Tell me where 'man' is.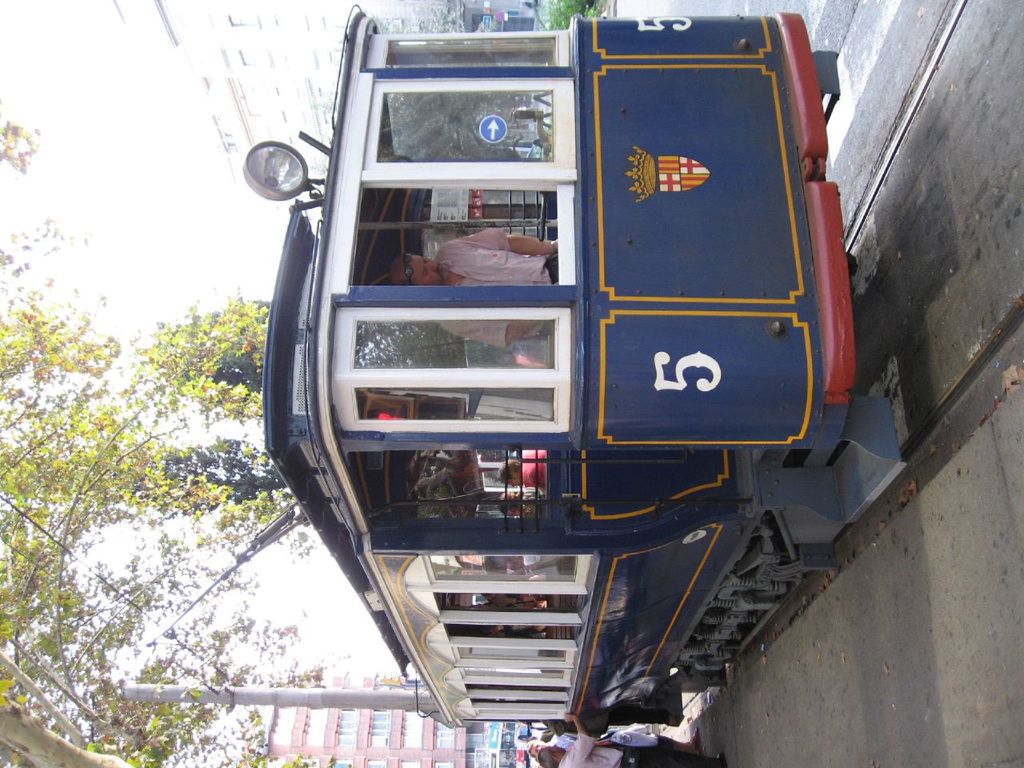
'man' is at 526/726/700/754.
